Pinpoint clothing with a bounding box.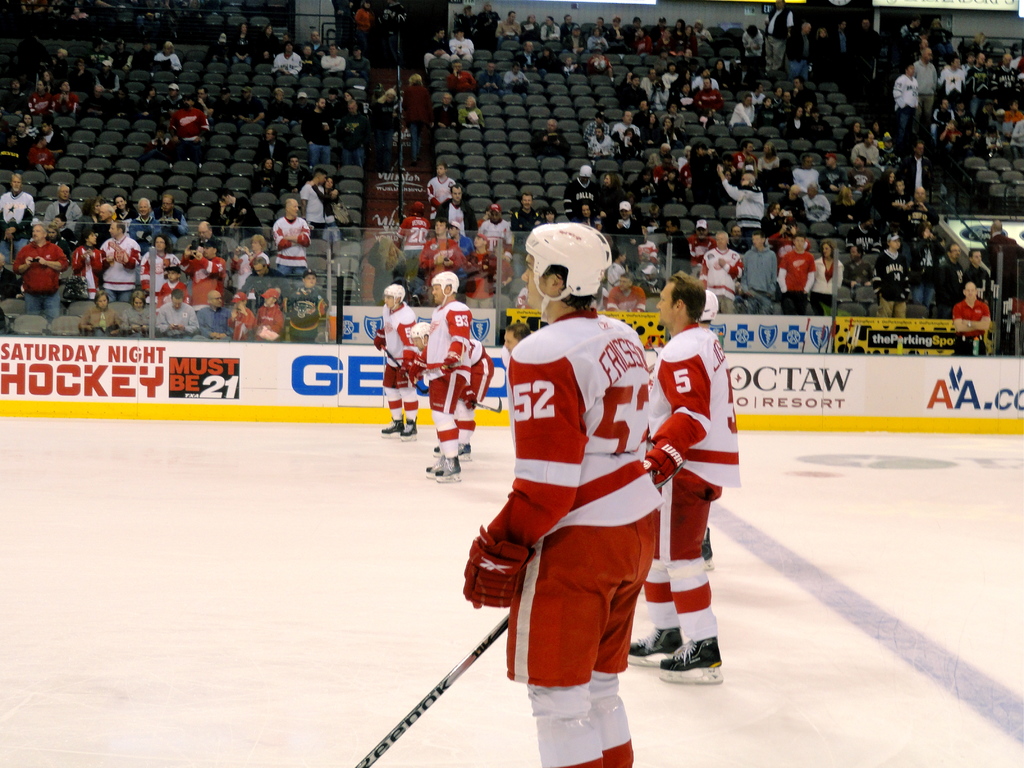
(x1=785, y1=113, x2=810, y2=136).
